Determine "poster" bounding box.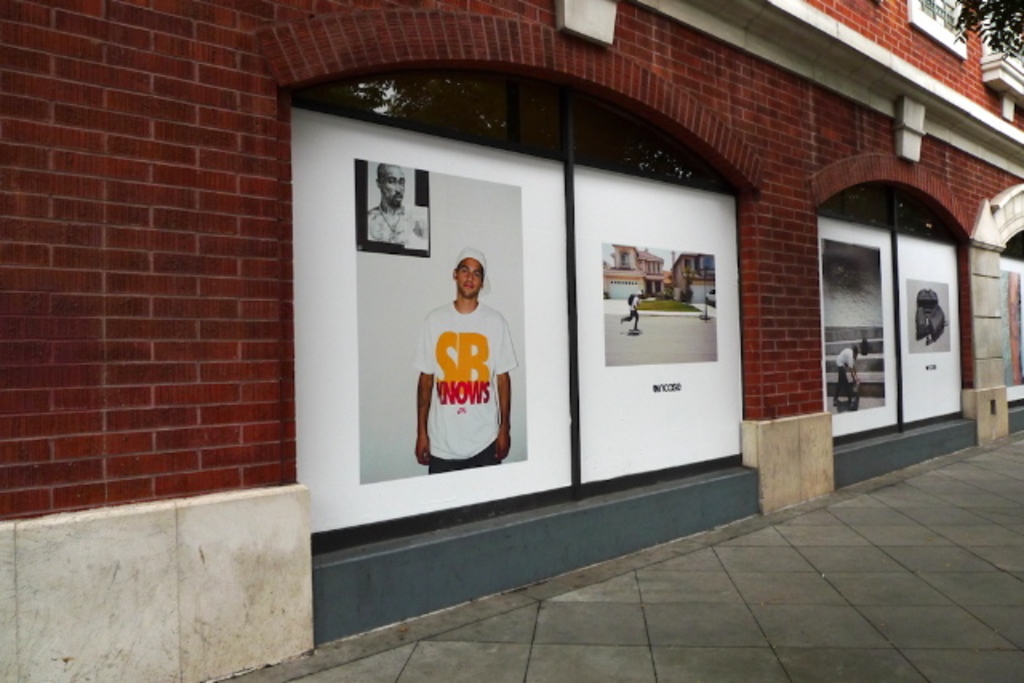
Determined: {"left": 355, "top": 154, "right": 525, "bottom": 483}.
